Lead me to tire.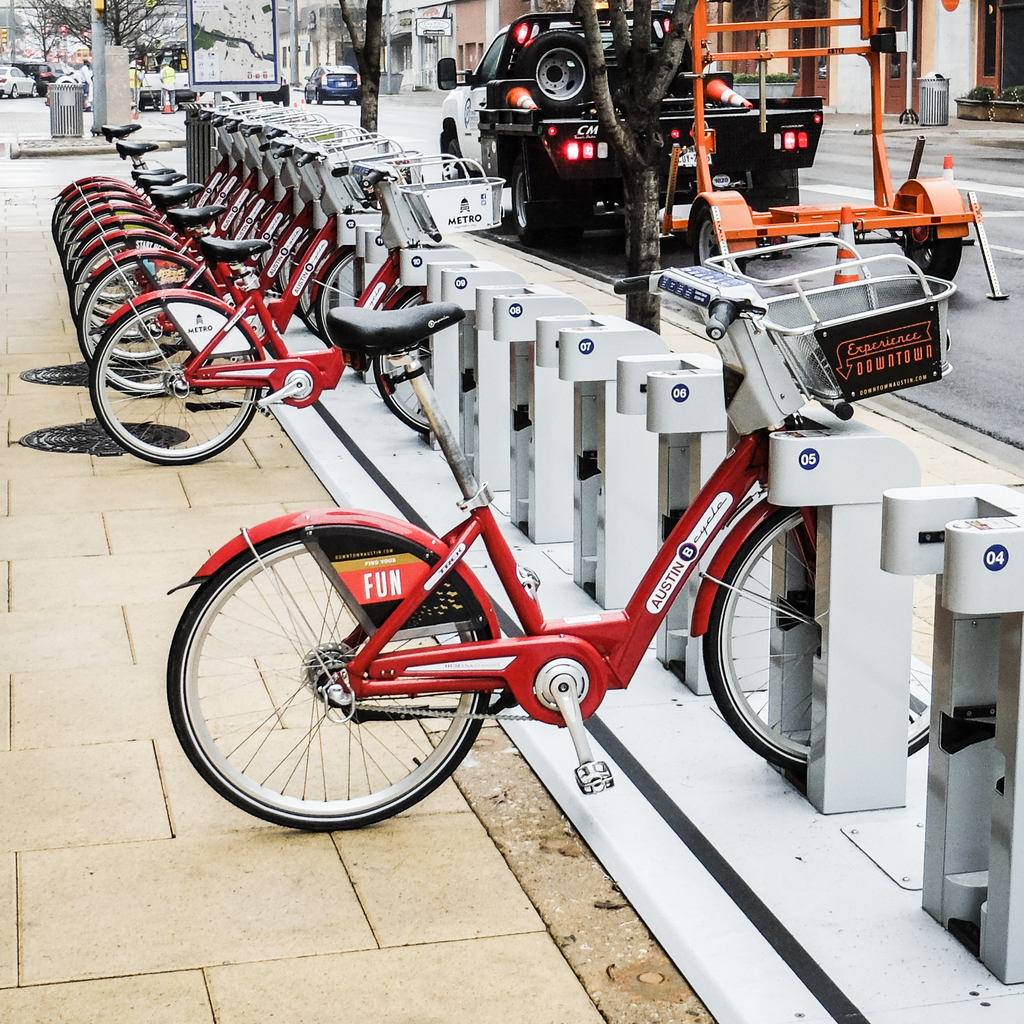
Lead to [x1=313, y1=90, x2=320, y2=104].
